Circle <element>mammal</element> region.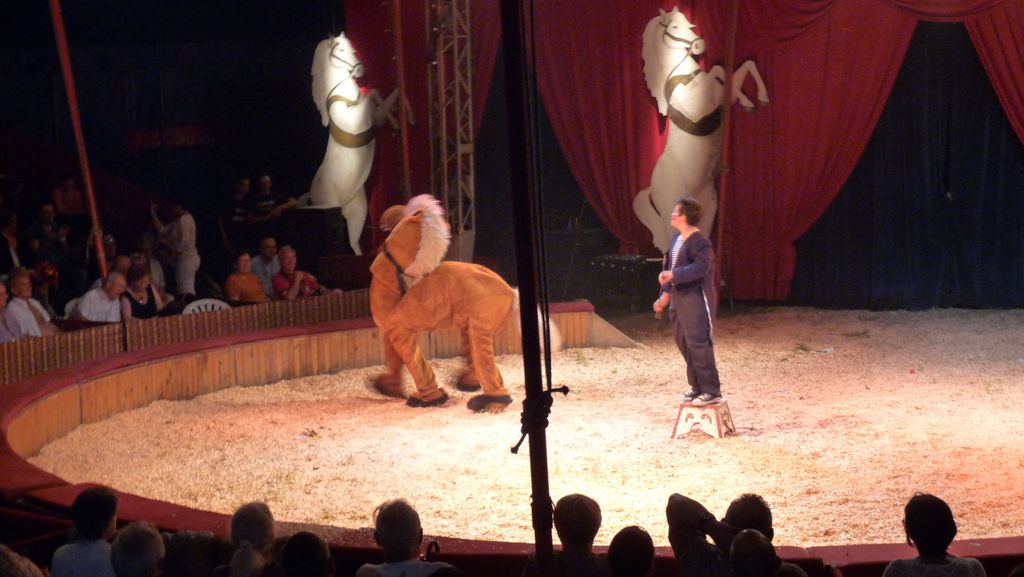
Region: detection(108, 522, 164, 576).
